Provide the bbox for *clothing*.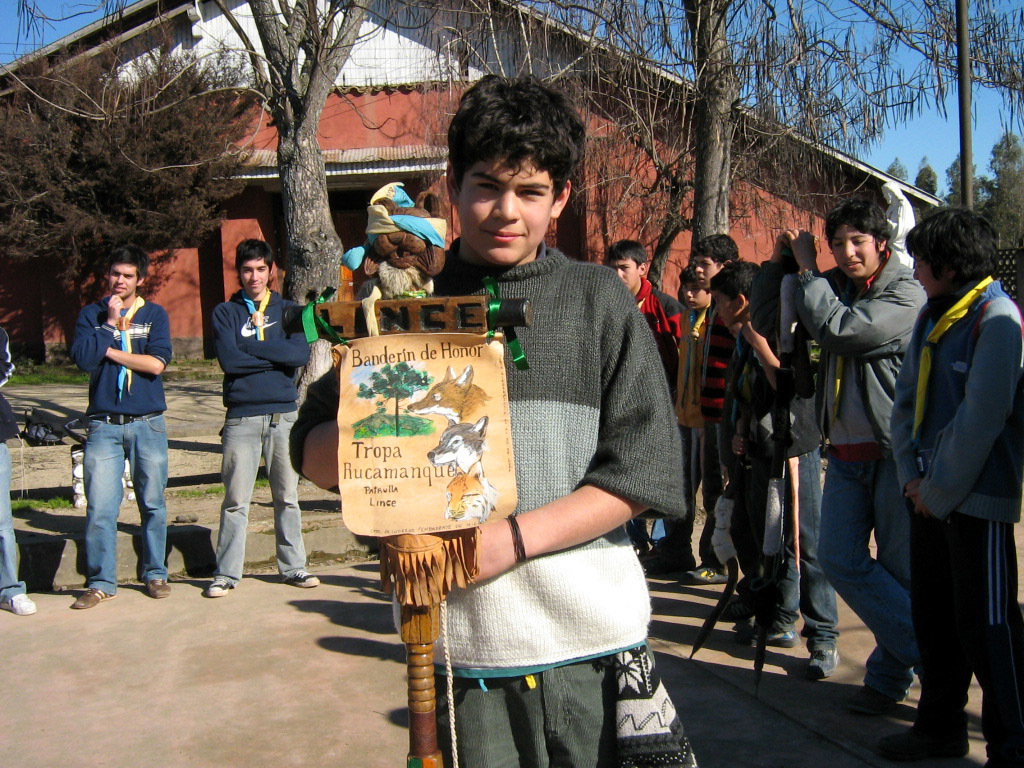
box=[61, 299, 177, 598].
